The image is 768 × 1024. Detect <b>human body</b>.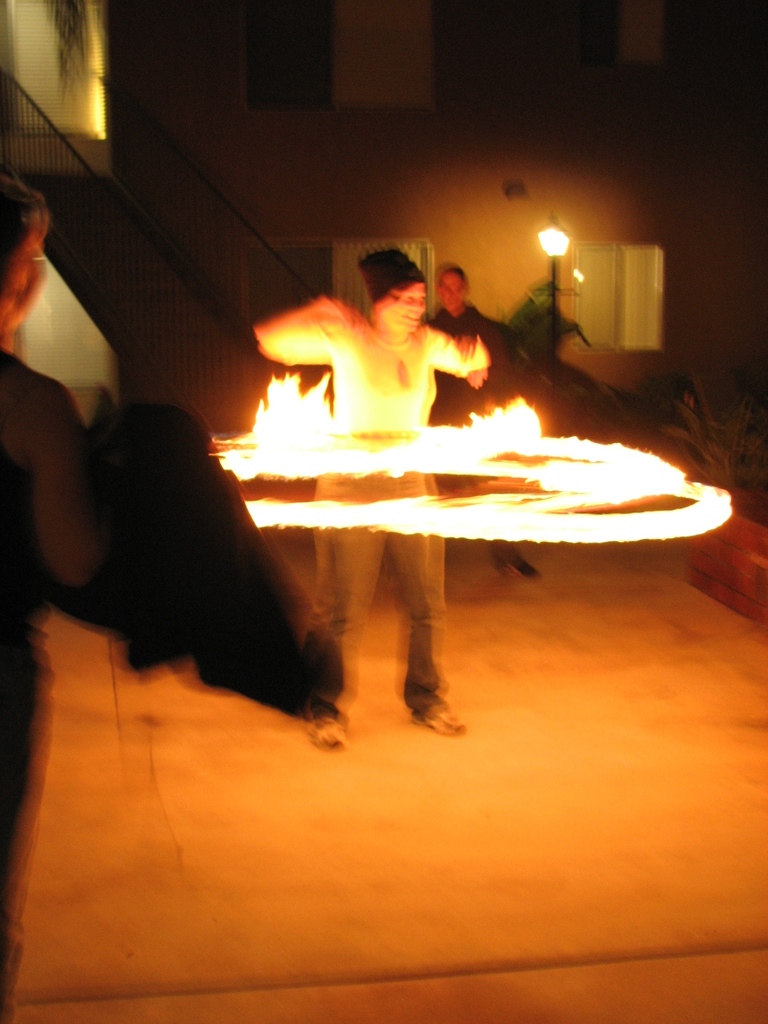
Detection: bbox=(0, 181, 347, 1023).
